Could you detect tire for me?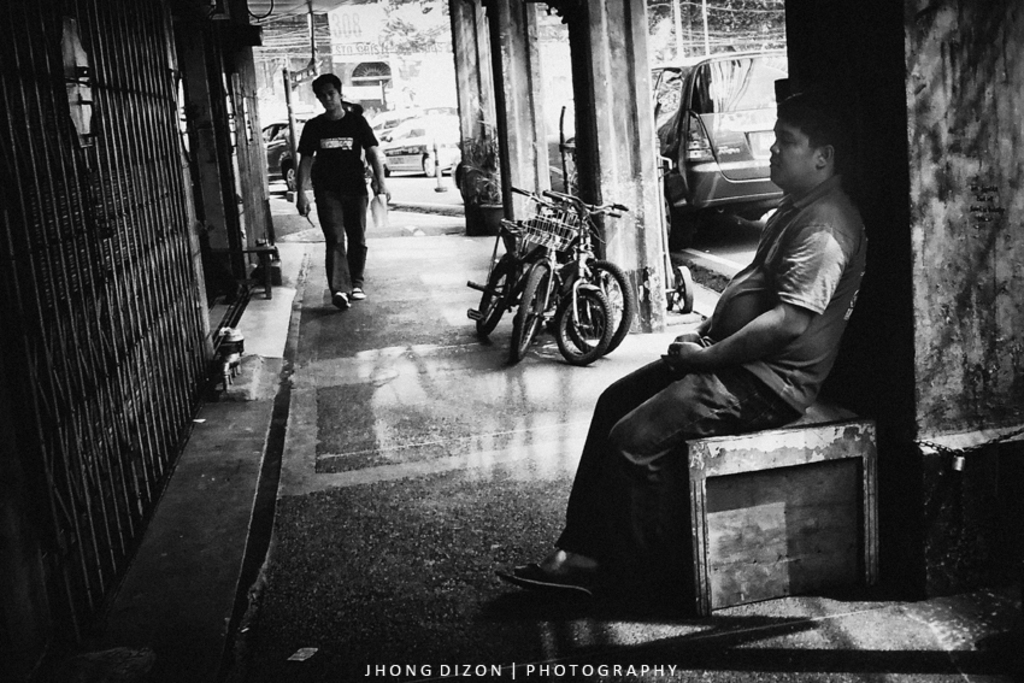
Detection result: bbox(567, 260, 632, 359).
